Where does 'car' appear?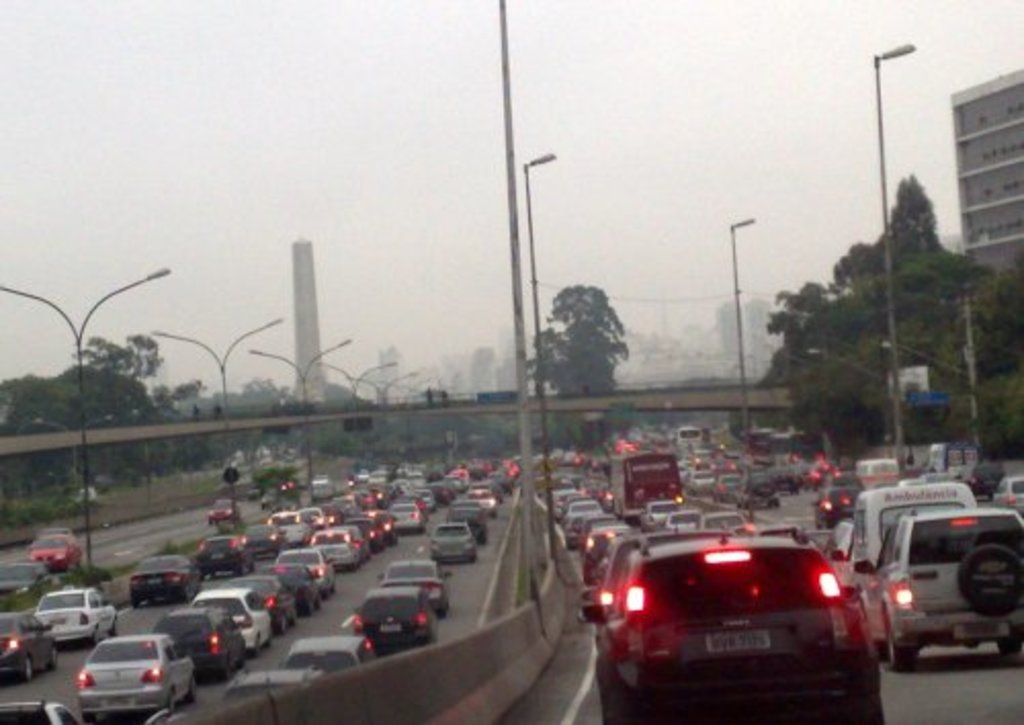
Appears at <box>246,483,262,500</box>.
